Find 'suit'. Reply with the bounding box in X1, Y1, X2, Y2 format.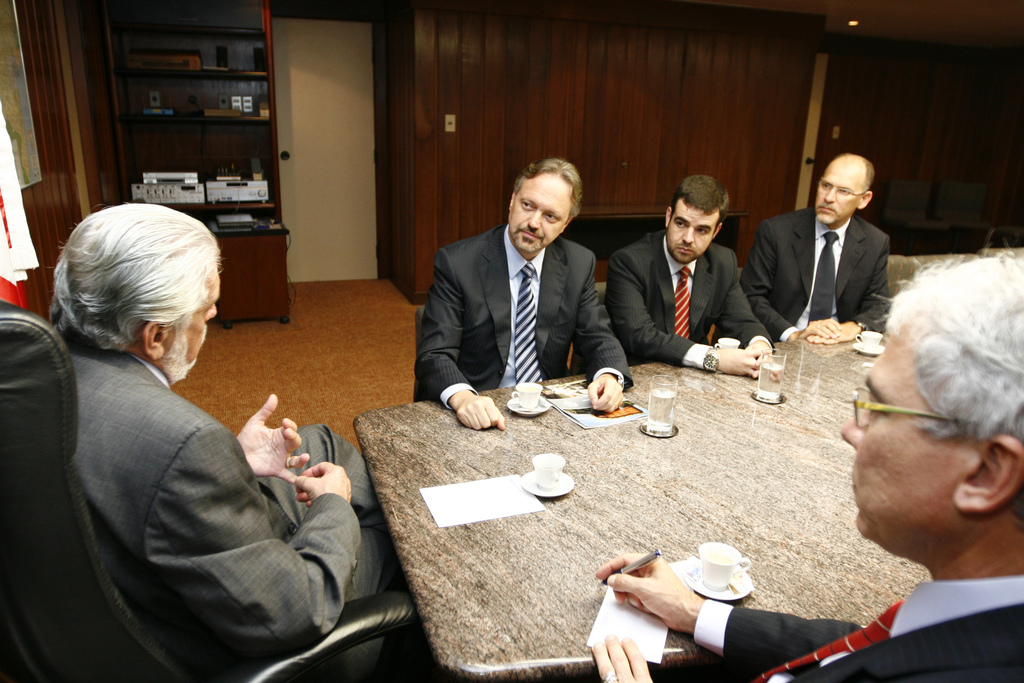
604, 229, 753, 368.
